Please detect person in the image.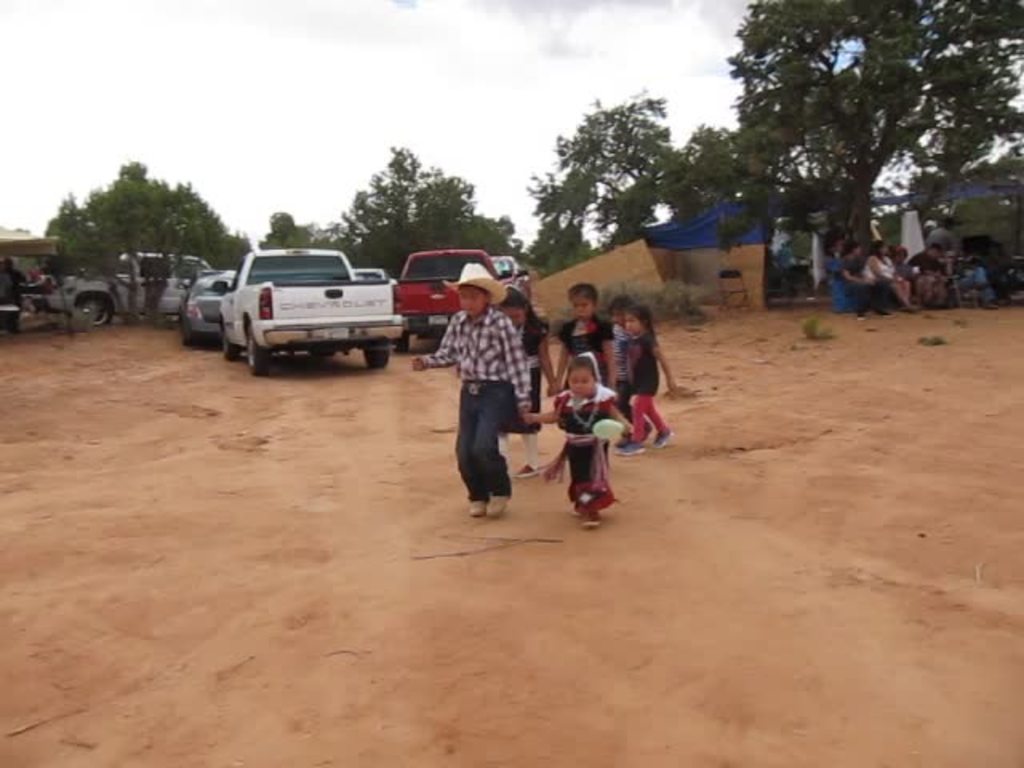
Rect(0, 251, 29, 333).
